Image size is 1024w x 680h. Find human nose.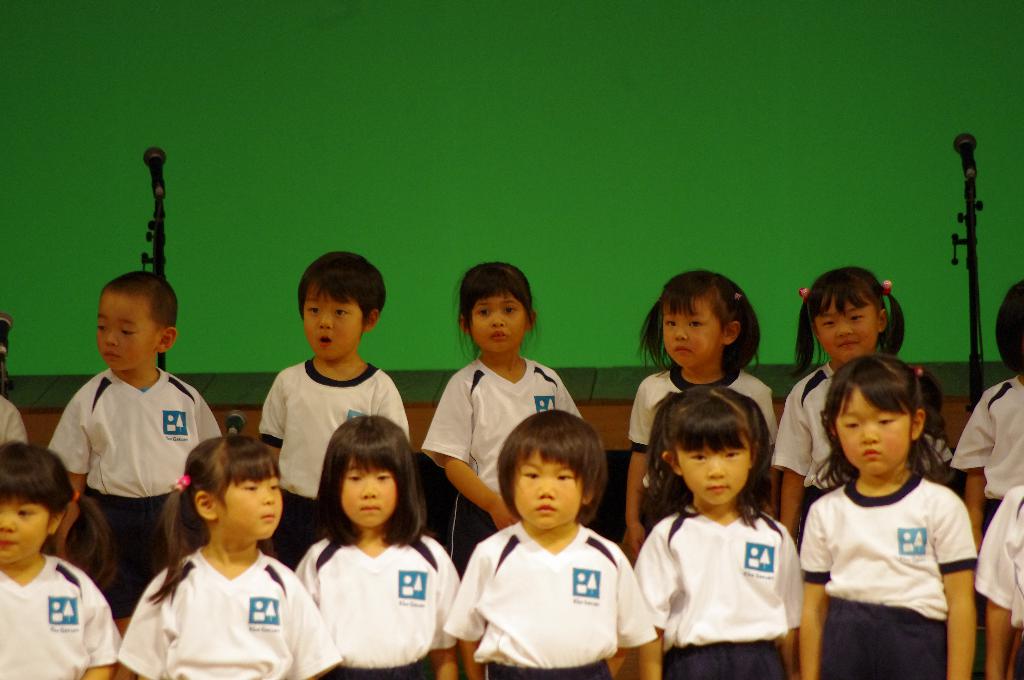
x1=319 y1=307 x2=329 y2=330.
